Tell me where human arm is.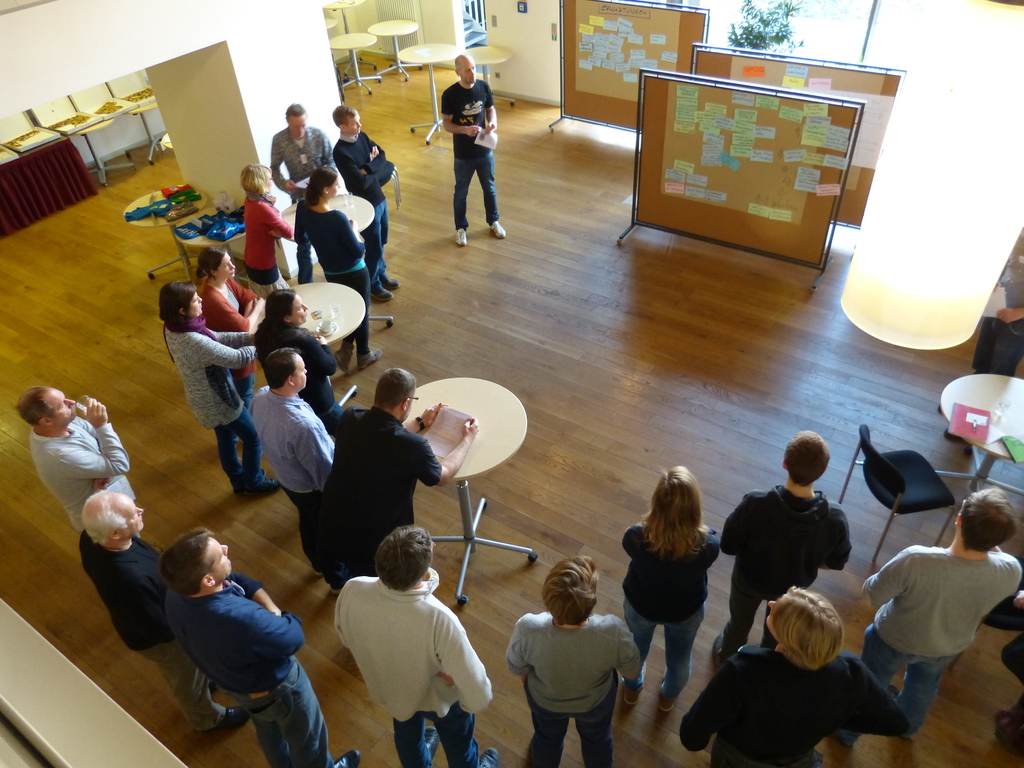
human arm is at x1=401 y1=399 x2=447 y2=435.
